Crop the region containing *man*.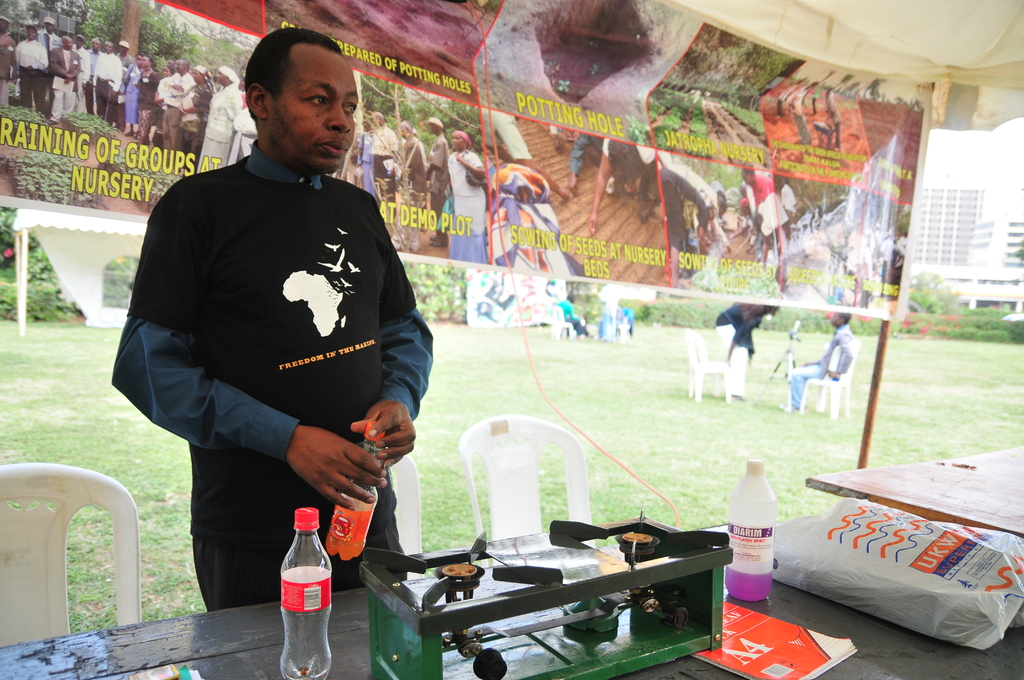
Crop region: {"x1": 653, "y1": 161, "x2": 728, "y2": 290}.
